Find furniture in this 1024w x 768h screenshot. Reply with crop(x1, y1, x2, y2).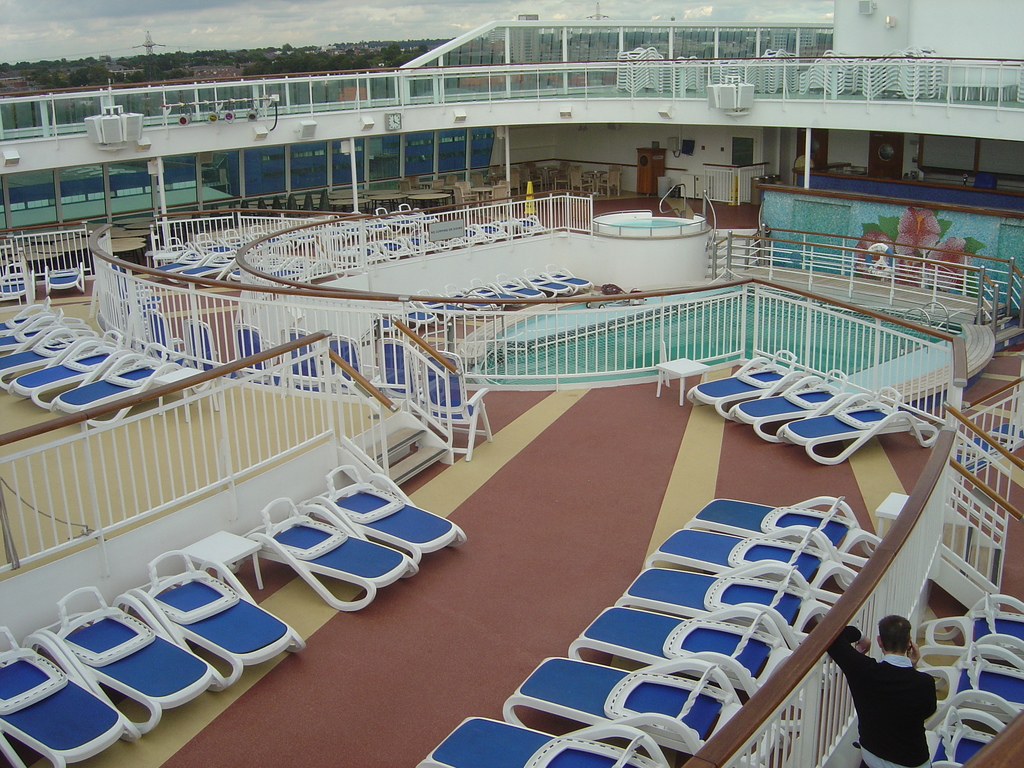
crop(0, 628, 126, 767).
